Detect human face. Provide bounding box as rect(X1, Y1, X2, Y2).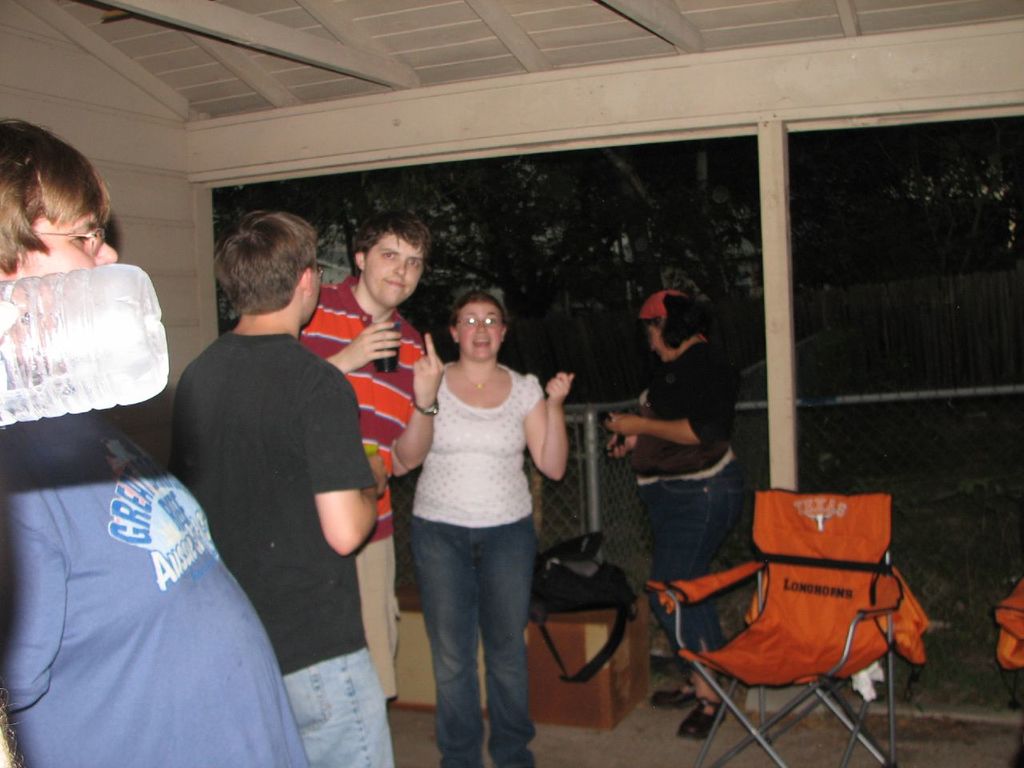
rect(18, 215, 114, 277).
